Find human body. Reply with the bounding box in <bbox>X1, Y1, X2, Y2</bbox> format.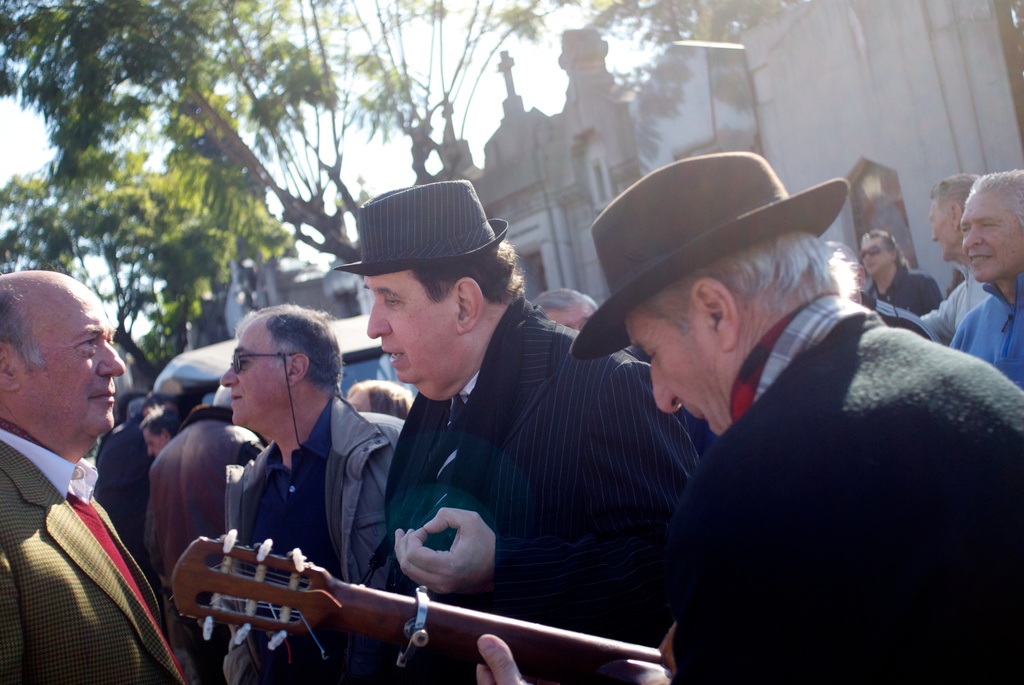
<bbox>147, 398, 268, 684</bbox>.
